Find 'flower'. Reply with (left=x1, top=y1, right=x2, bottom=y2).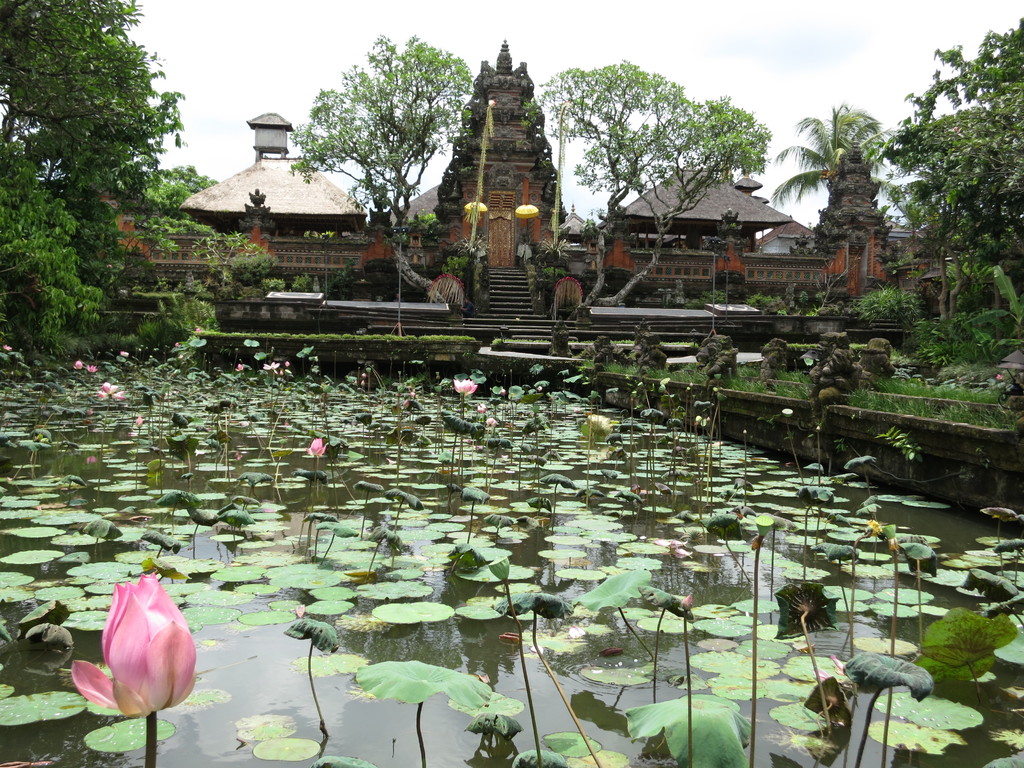
(left=816, top=665, right=830, bottom=679).
